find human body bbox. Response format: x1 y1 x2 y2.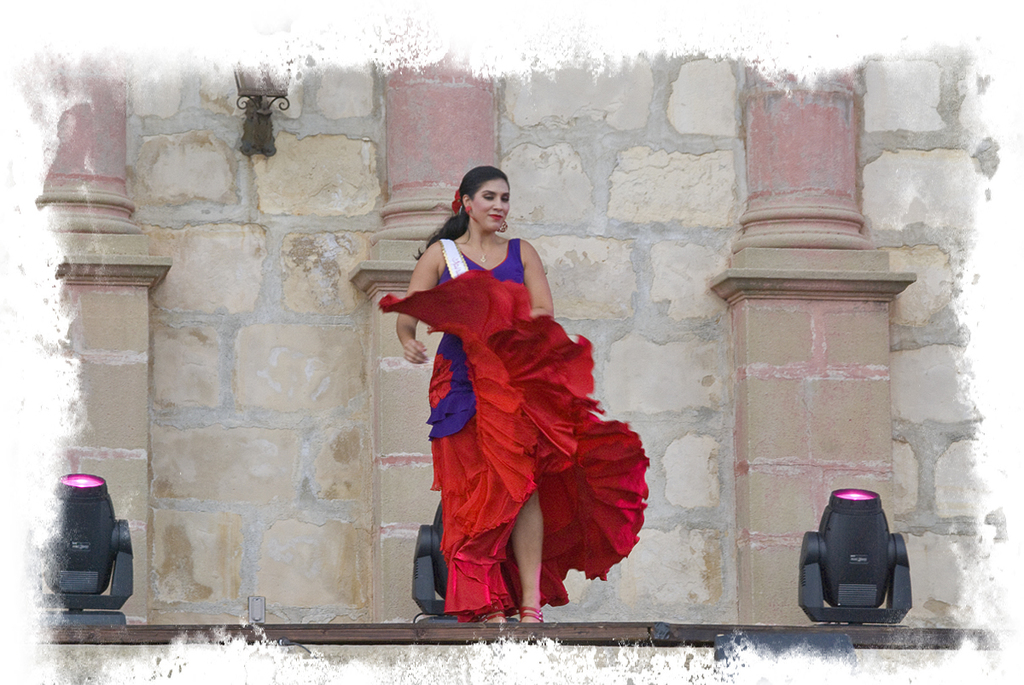
382 148 639 644.
